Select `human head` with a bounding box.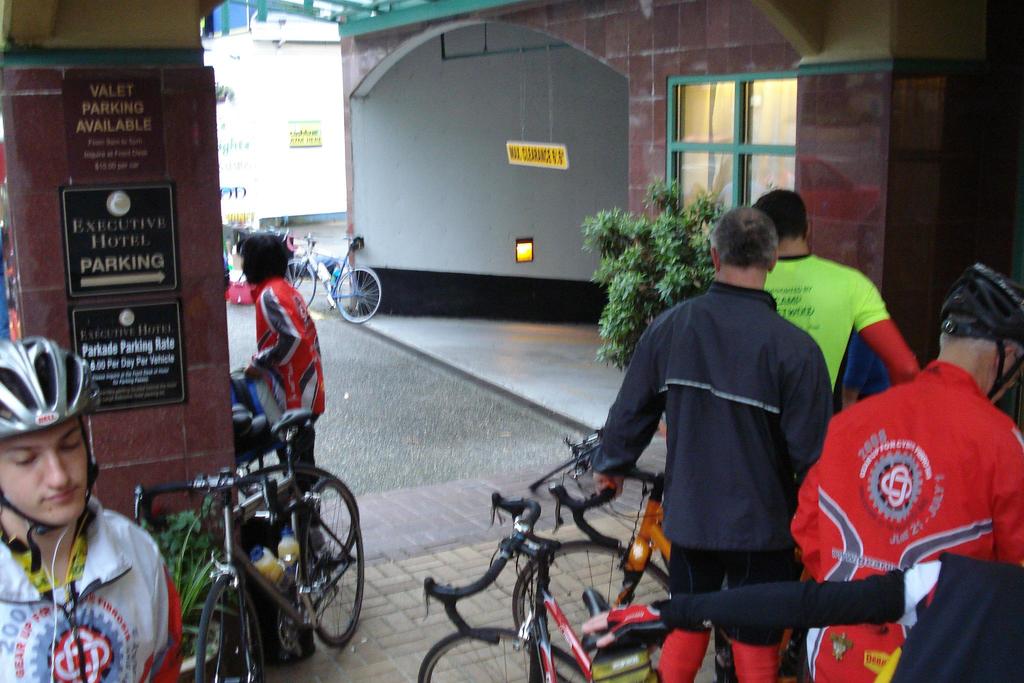
<region>0, 336, 102, 525</region>.
